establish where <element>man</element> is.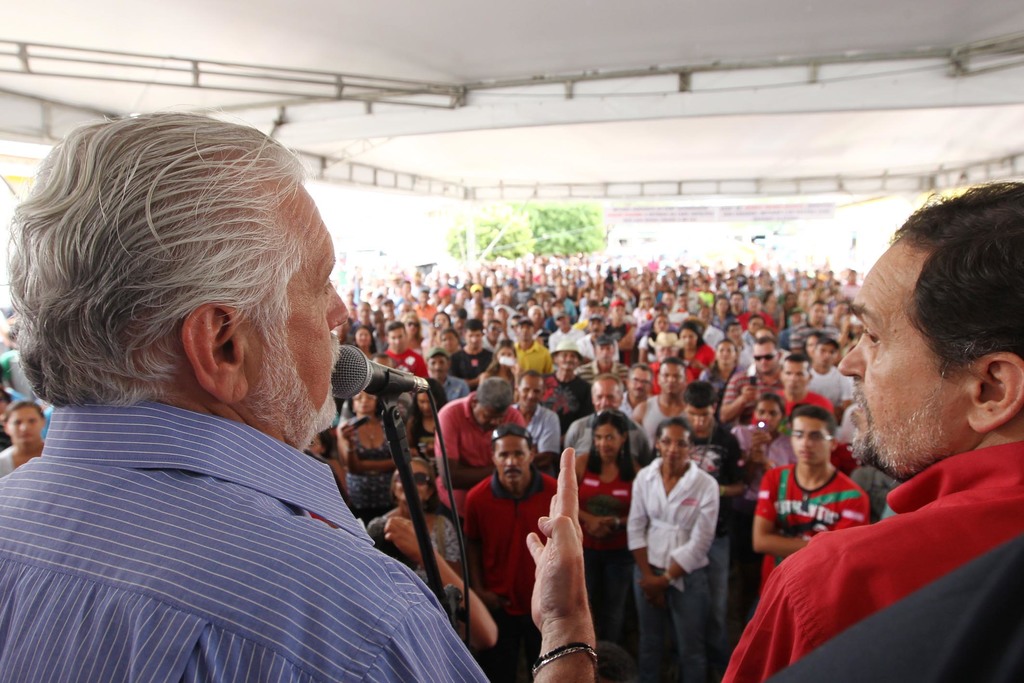
Established at <bbox>771, 353, 836, 425</bbox>.
